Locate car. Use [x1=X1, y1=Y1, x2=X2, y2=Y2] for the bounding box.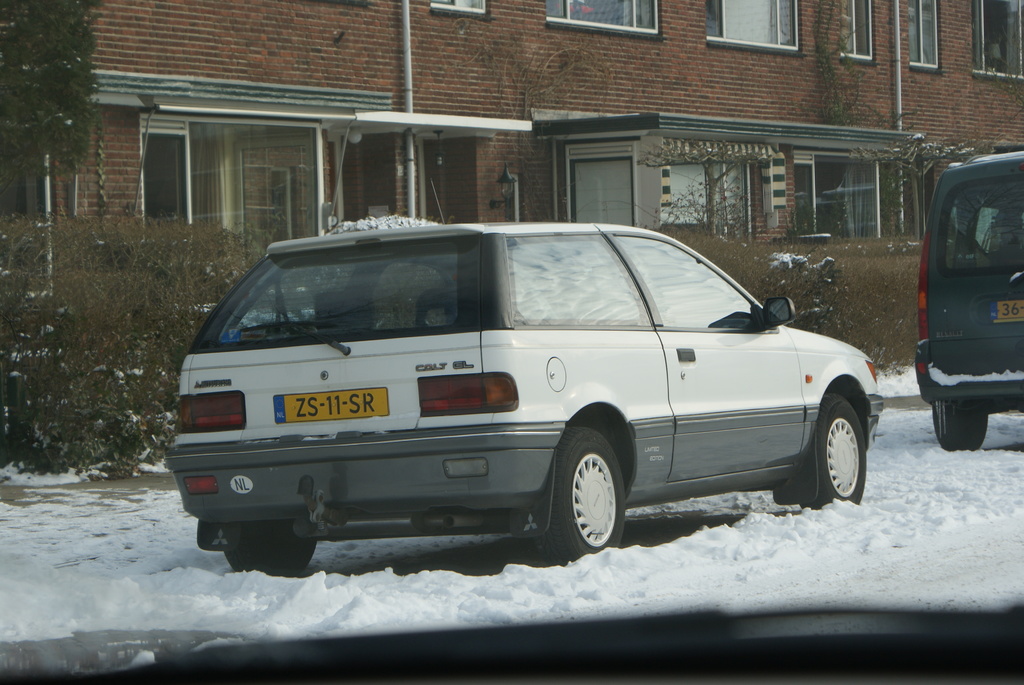
[x1=160, y1=219, x2=887, y2=577].
